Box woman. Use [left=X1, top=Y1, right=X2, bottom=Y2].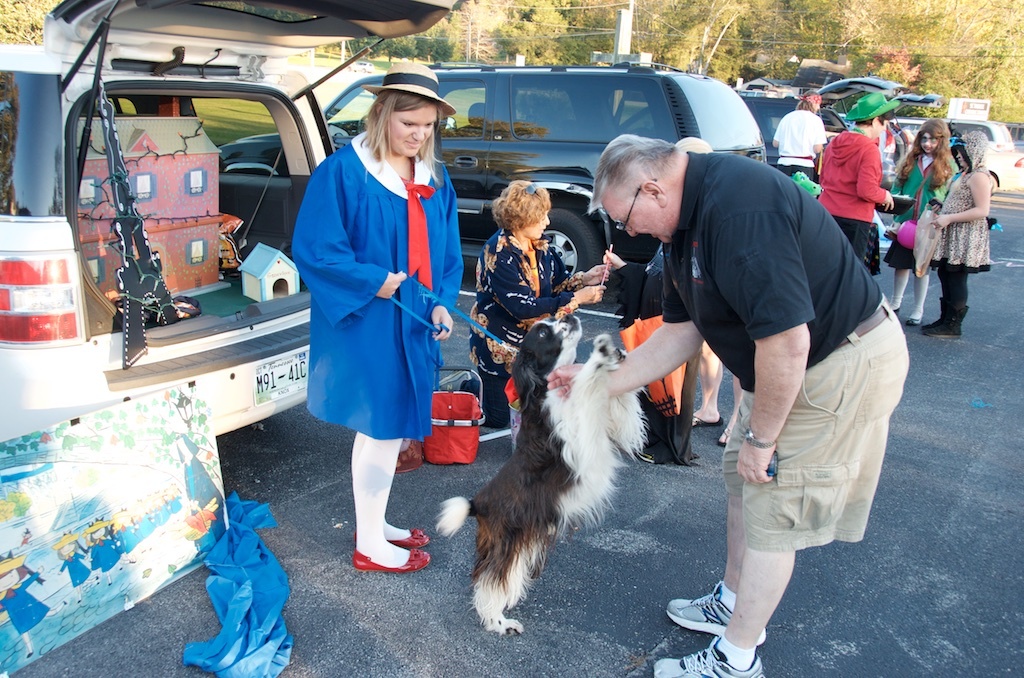
[left=298, top=85, right=462, bottom=559].
